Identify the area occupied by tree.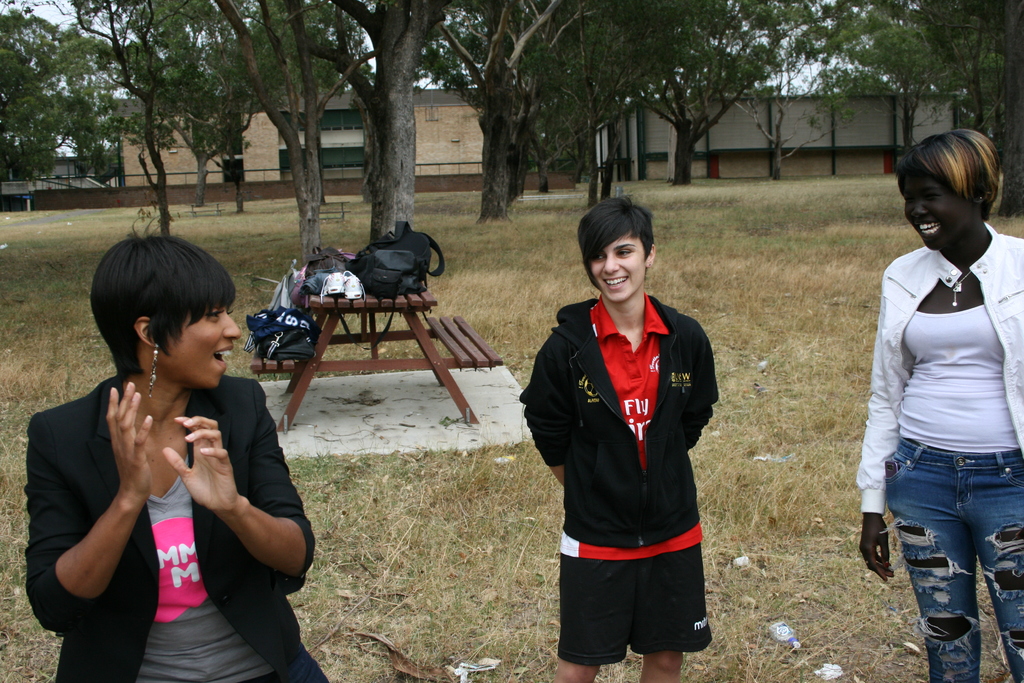
Area: (x1=797, y1=0, x2=1018, y2=194).
